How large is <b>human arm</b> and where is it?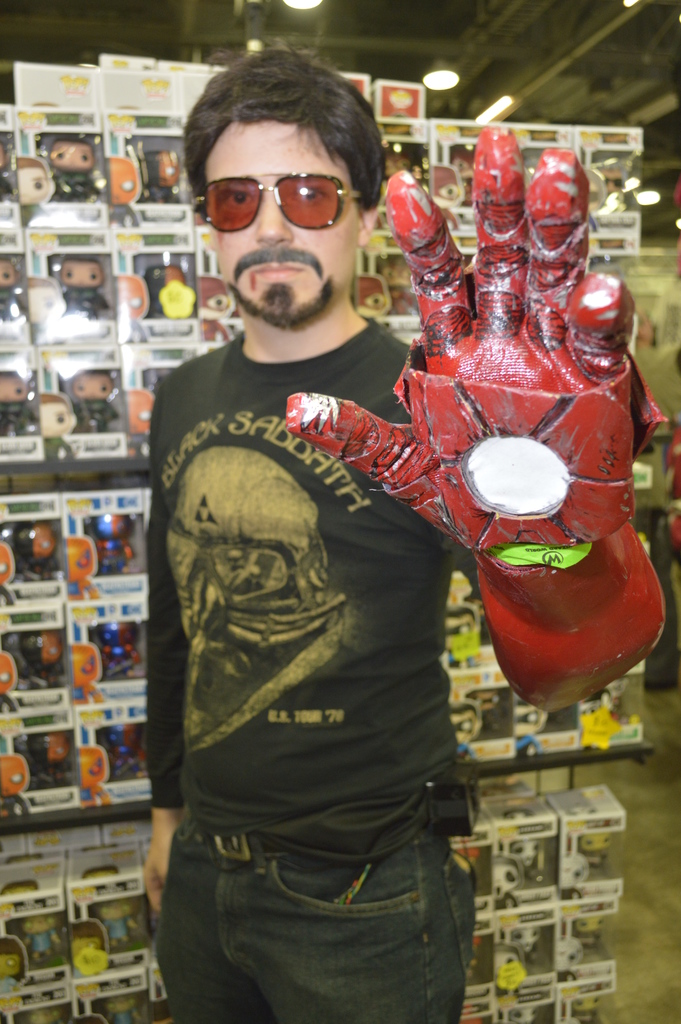
Bounding box: x1=276 y1=120 x2=675 y2=725.
